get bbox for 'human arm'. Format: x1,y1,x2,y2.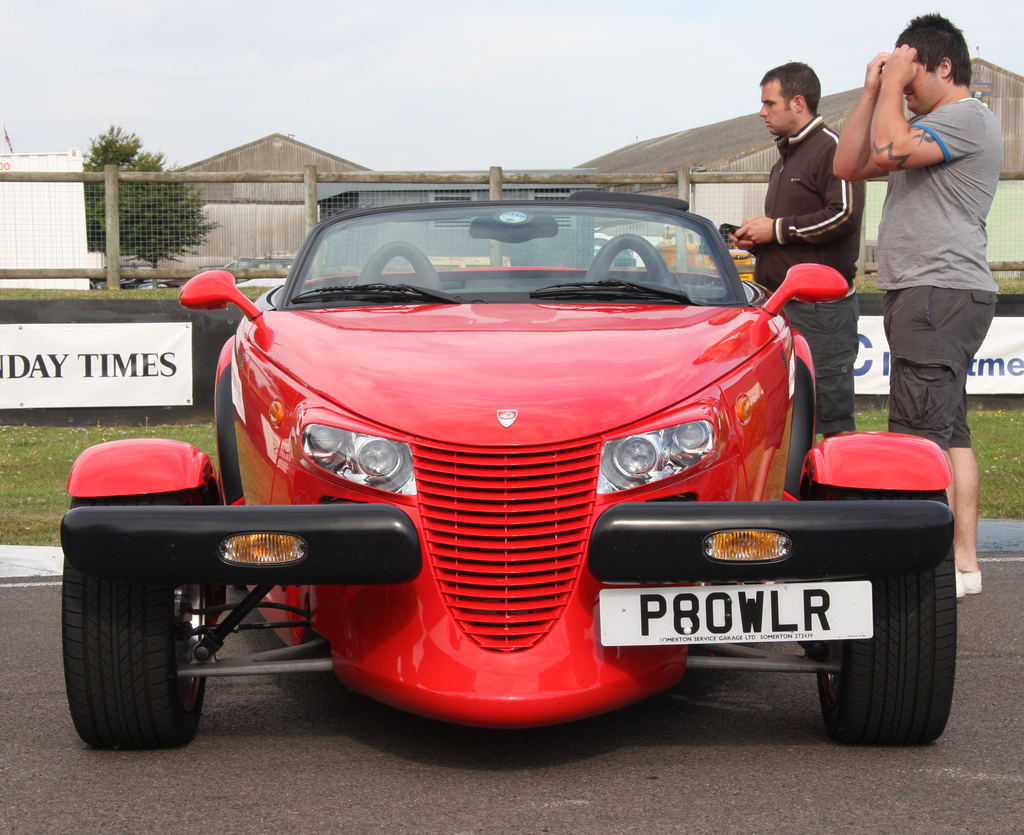
729,205,773,257.
